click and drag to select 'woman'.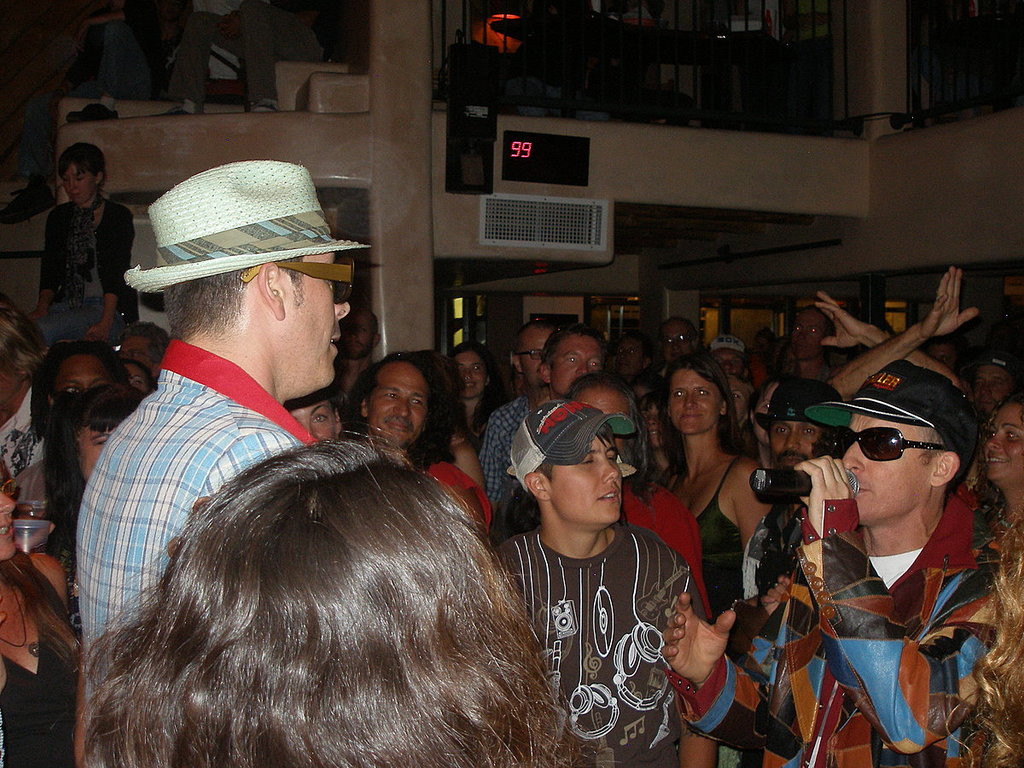
Selection: (left=638, top=359, right=772, bottom=572).
